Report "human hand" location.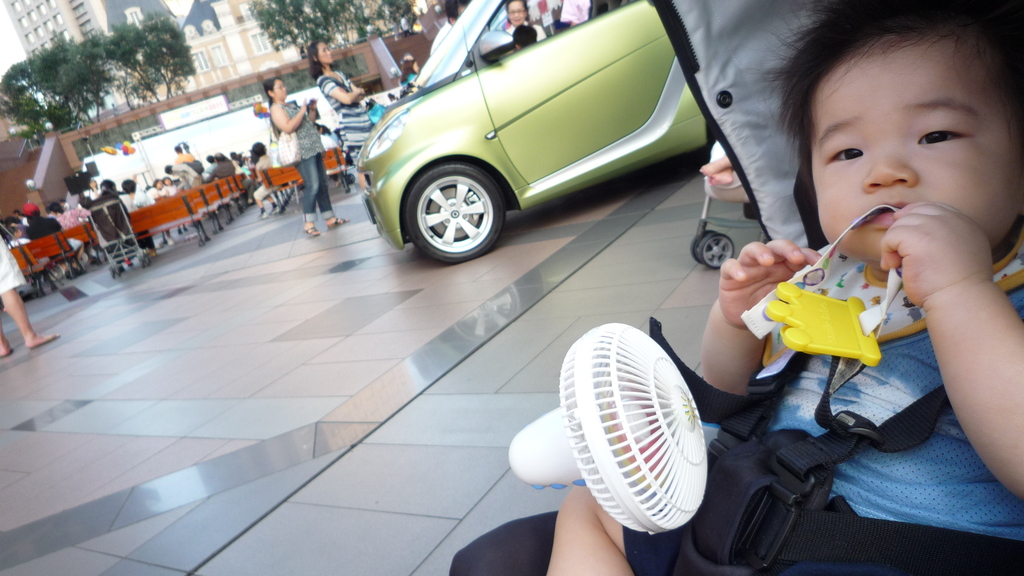
Report: {"left": 720, "top": 239, "right": 824, "bottom": 334}.
